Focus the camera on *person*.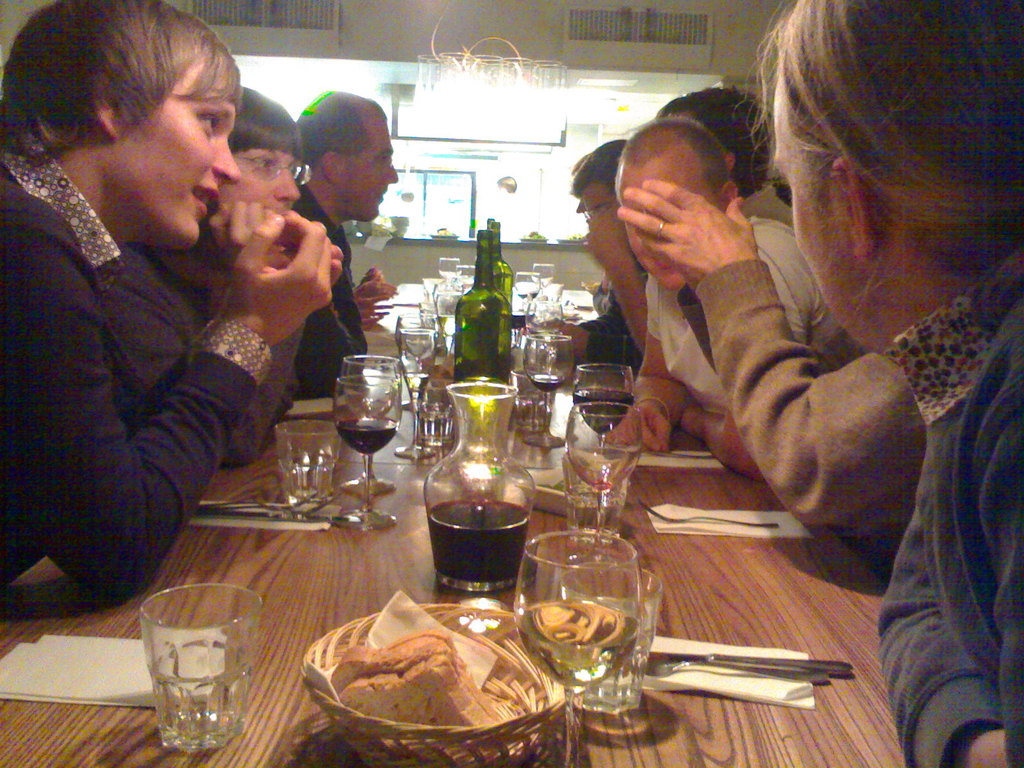
Focus region: [202,79,299,315].
